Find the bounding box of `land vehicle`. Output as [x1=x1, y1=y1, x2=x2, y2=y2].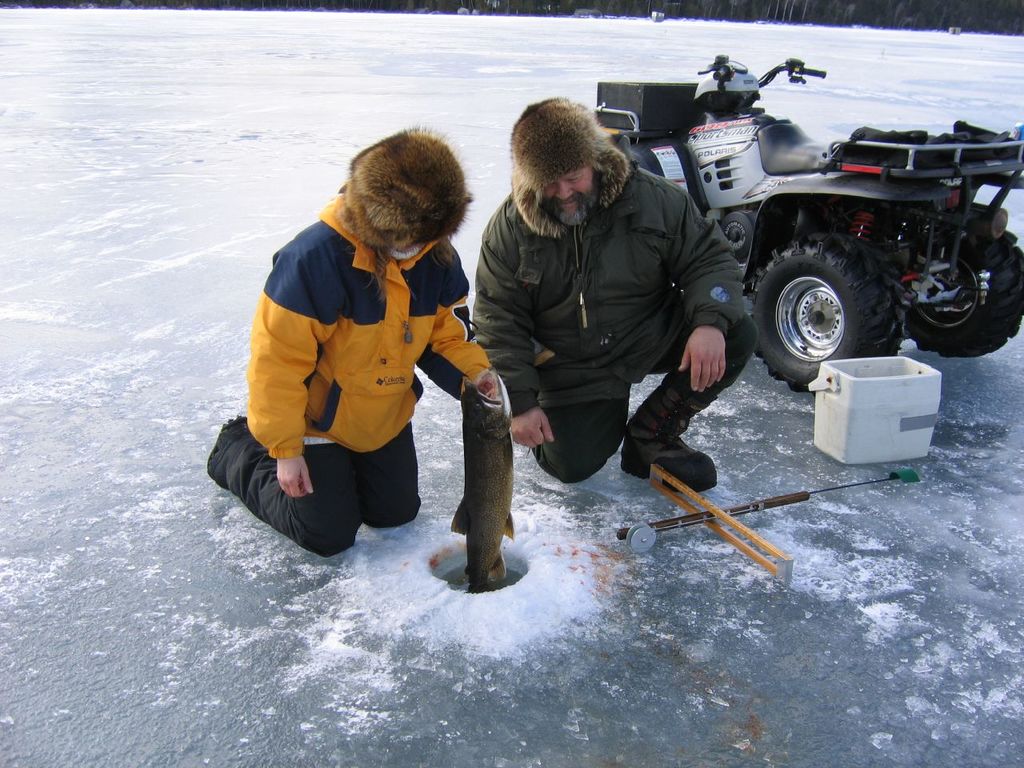
[x1=579, y1=66, x2=1023, y2=398].
